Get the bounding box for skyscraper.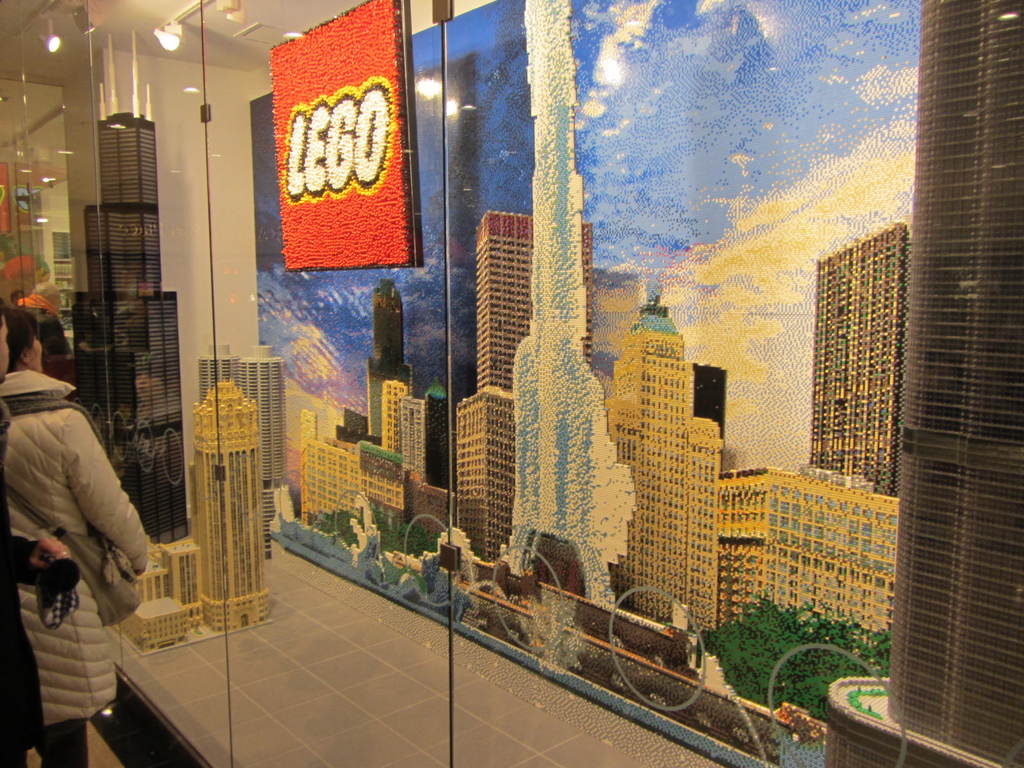
<region>243, 343, 301, 520</region>.
